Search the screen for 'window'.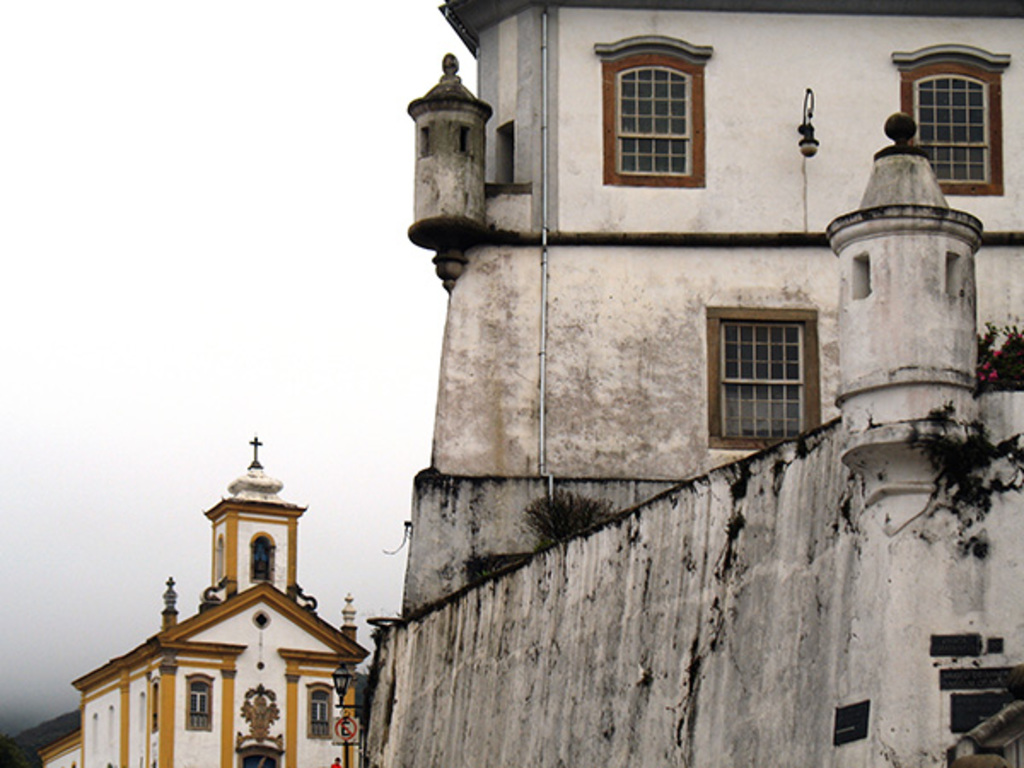
Found at x1=625, y1=63, x2=691, y2=183.
